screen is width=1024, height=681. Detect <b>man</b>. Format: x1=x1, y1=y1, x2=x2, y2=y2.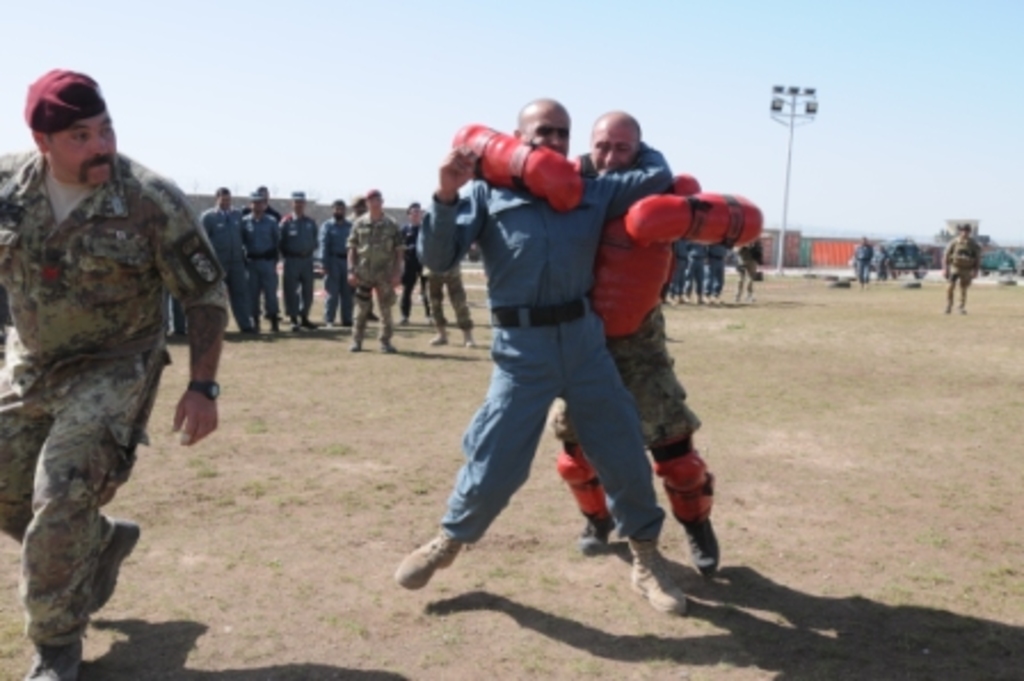
x1=318, y1=201, x2=350, y2=315.
